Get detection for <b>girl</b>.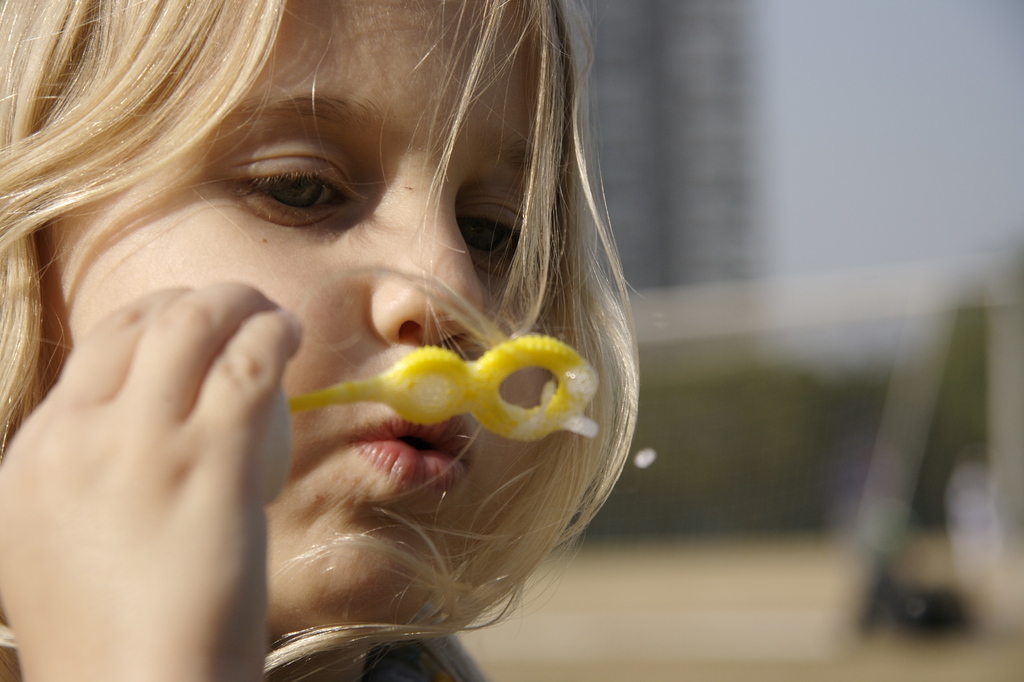
Detection: {"left": 0, "top": 0, "right": 644, "bottom": 681}.
